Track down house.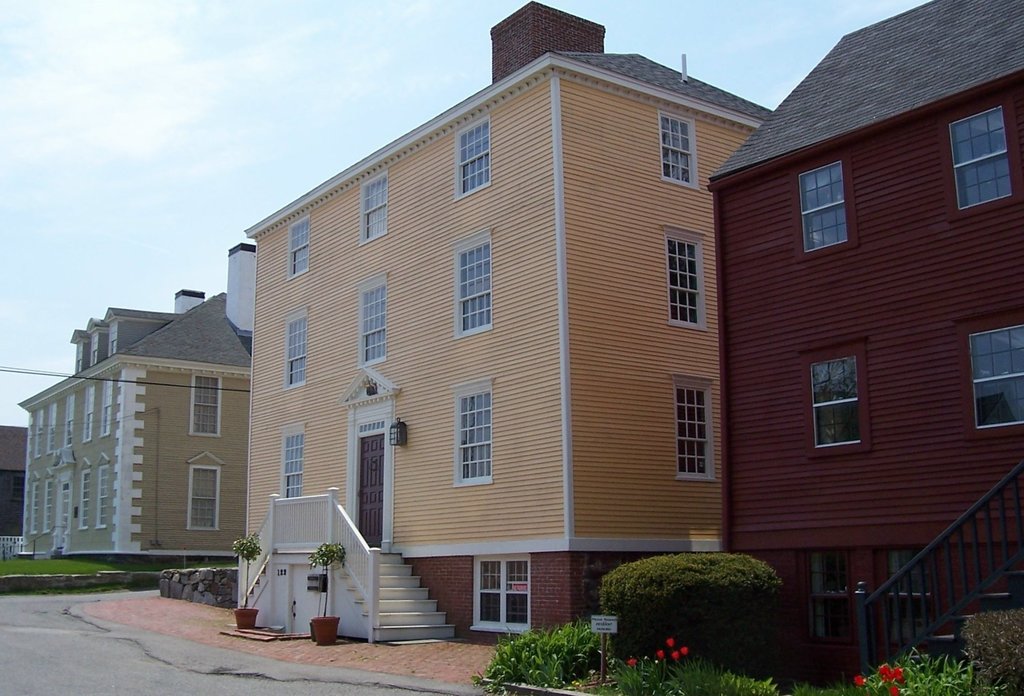
Tracked to pyautogui.locateOnScreen(238, 0, 729, 646).
